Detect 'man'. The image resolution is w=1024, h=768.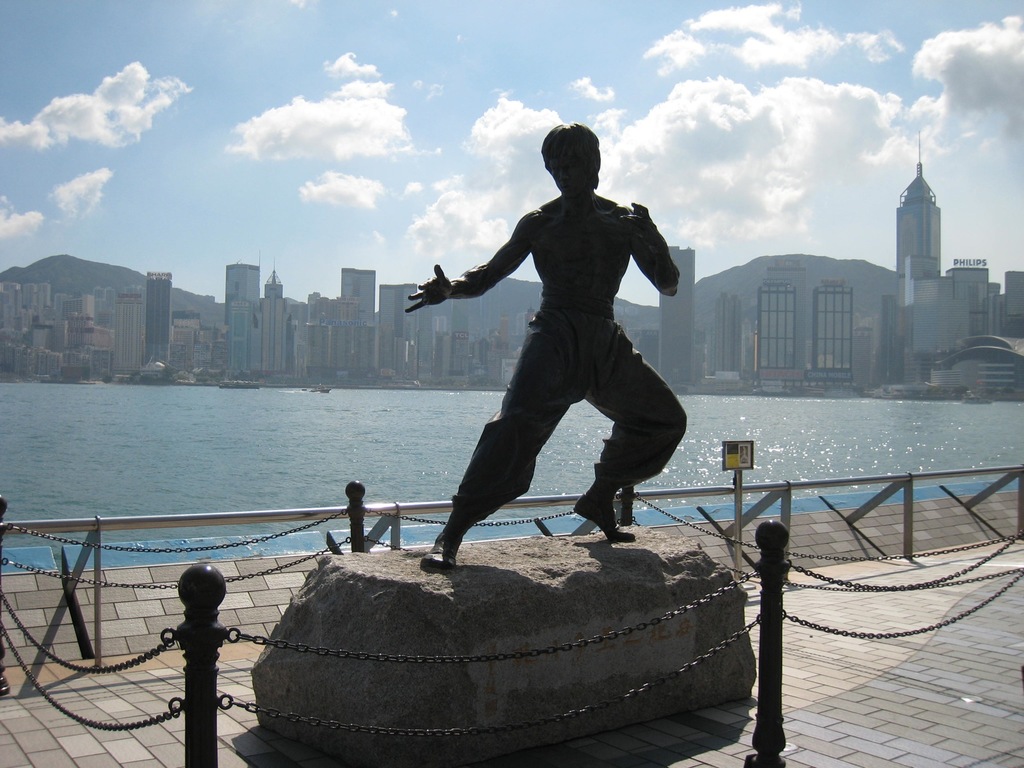
pyautogui.locateOnScreen(397, 113, 698, 578).
